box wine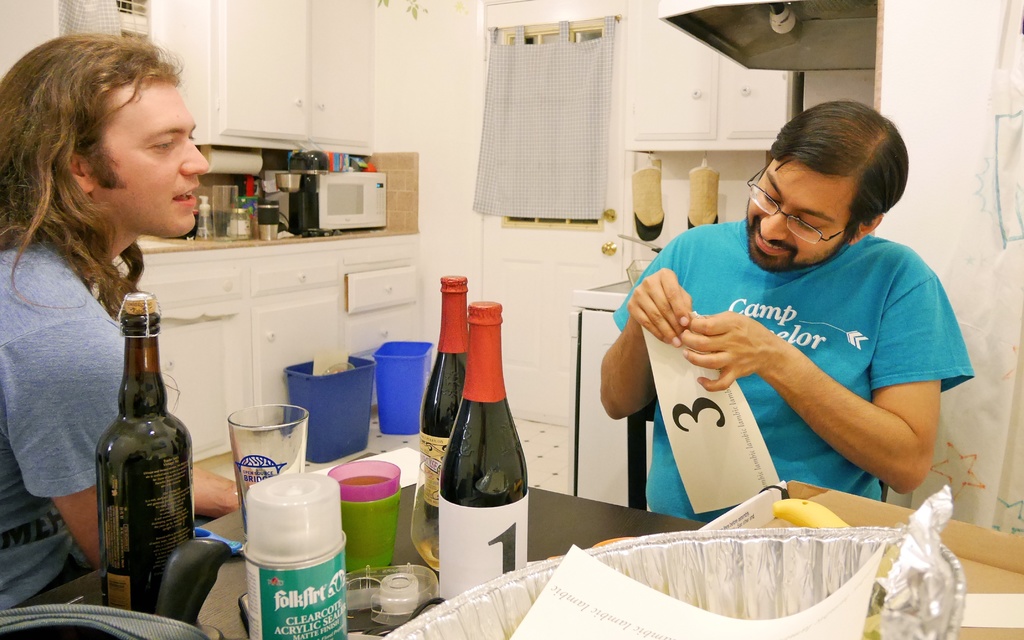
{"left": 418, "top": 274, "right": 468, "bottom": 518}
